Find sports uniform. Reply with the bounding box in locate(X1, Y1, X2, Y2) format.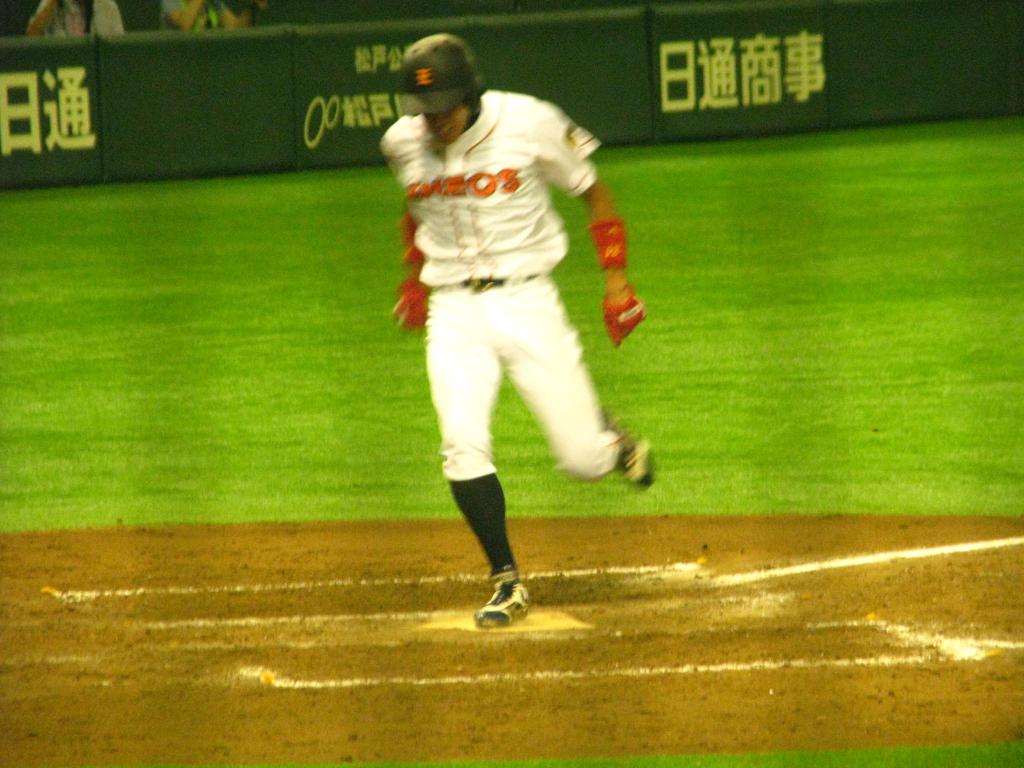
locate(381, 34, 683, 645).
